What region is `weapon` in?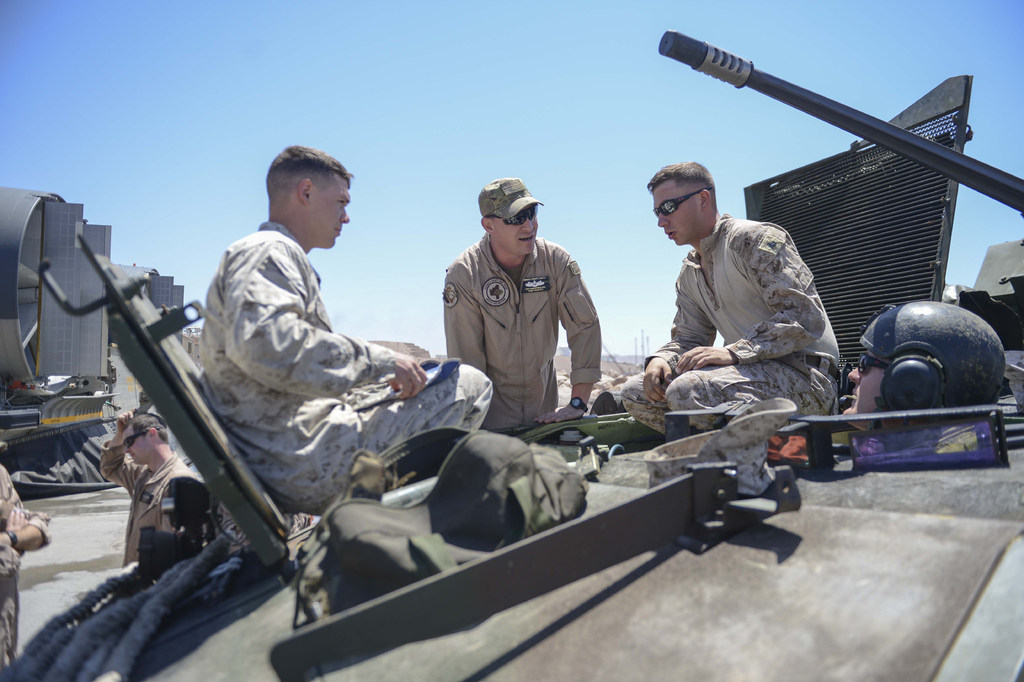
658:22:1023:210.
